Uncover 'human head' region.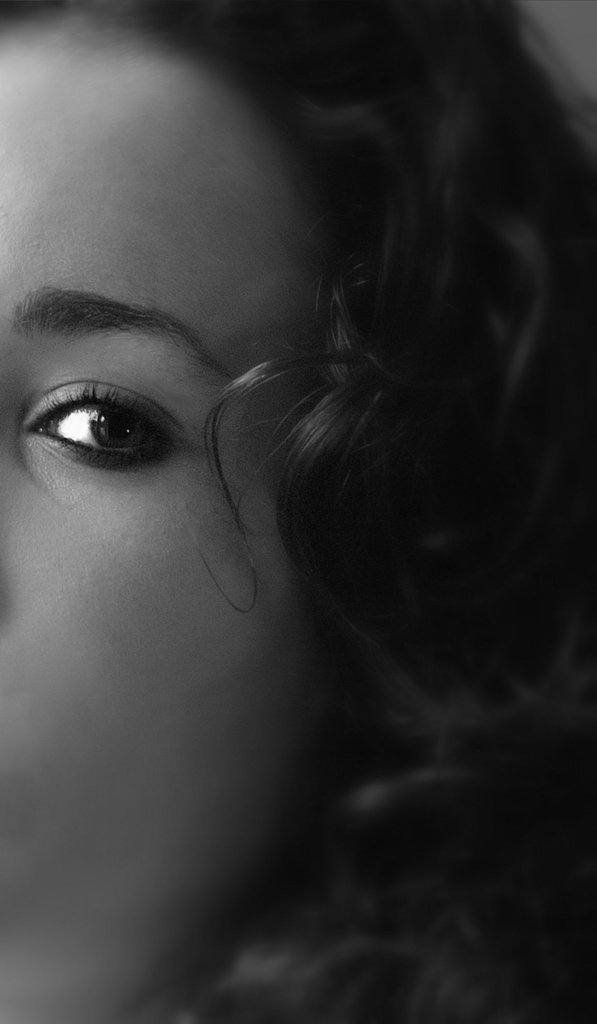
Uncovered: bbox=(2, 1, 596, 1023).
